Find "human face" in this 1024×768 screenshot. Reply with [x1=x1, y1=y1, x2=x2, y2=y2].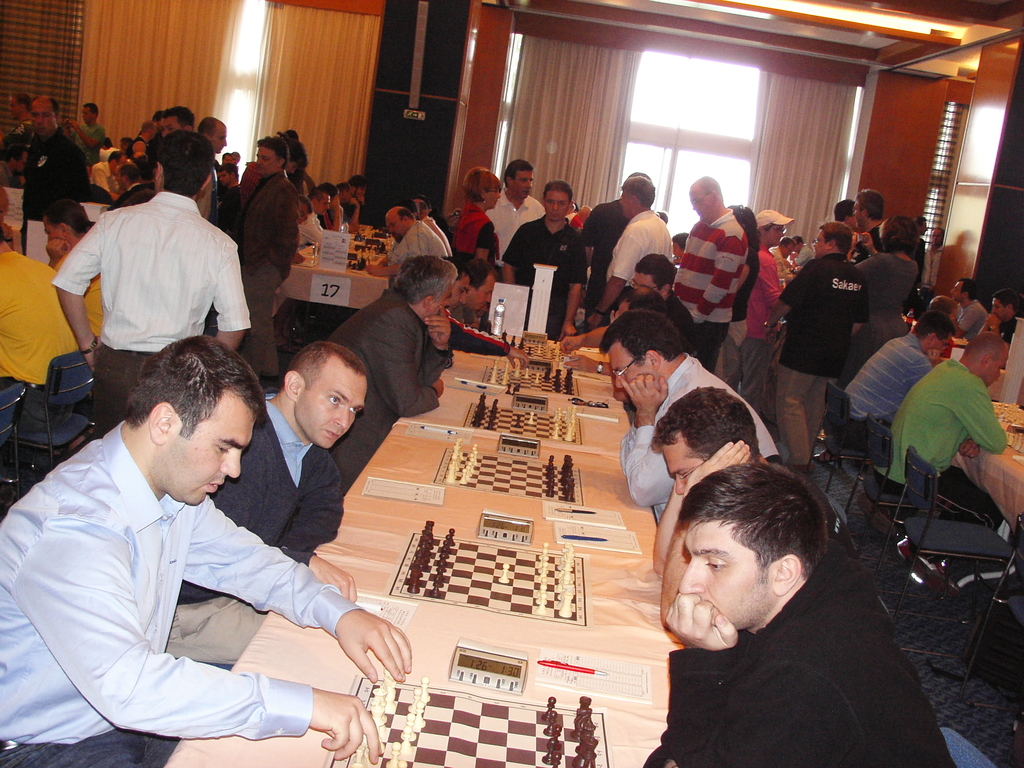
[x1=468, y1=273, x2=494, y2=309].
